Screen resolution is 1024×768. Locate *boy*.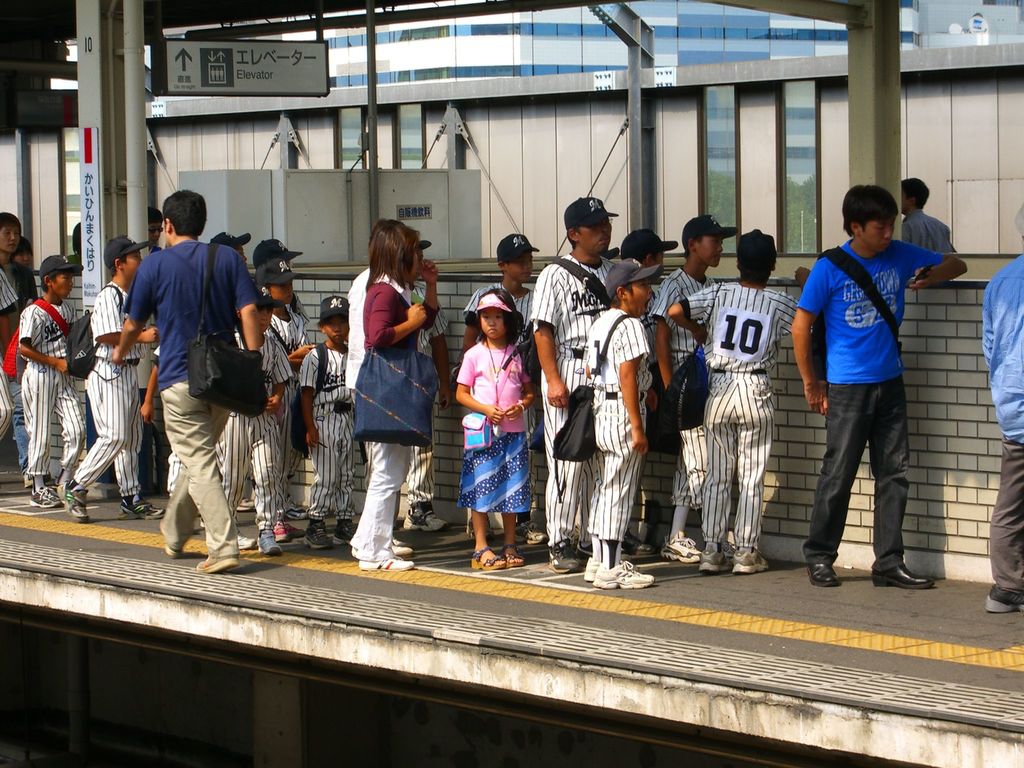
crop(79, 228, 181, 527).
